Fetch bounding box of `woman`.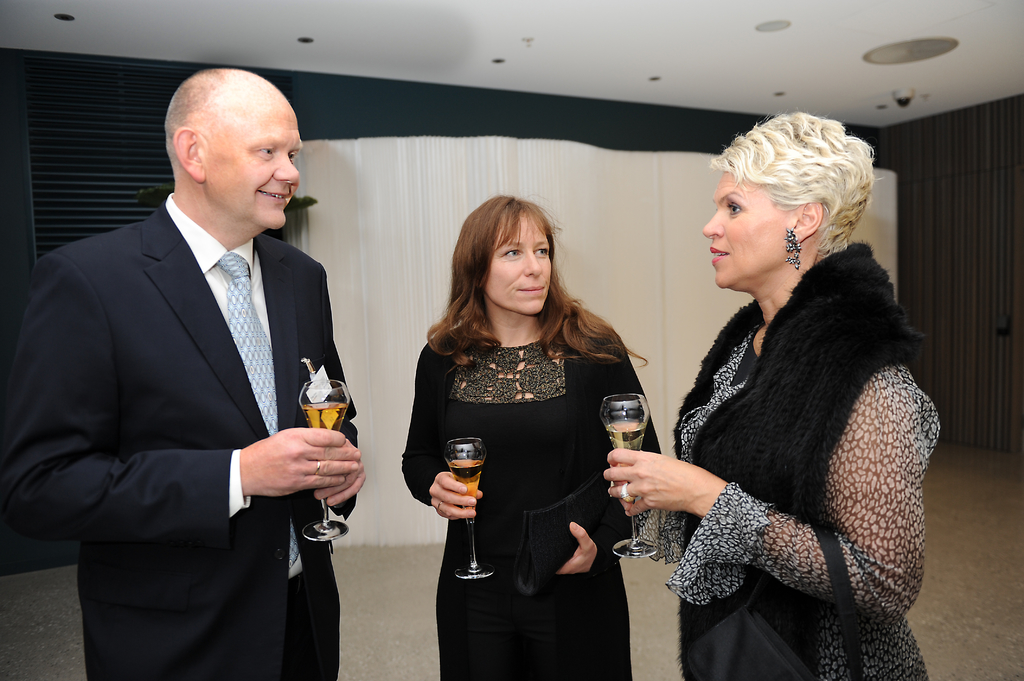
Bbox: 601/108/945/680.
